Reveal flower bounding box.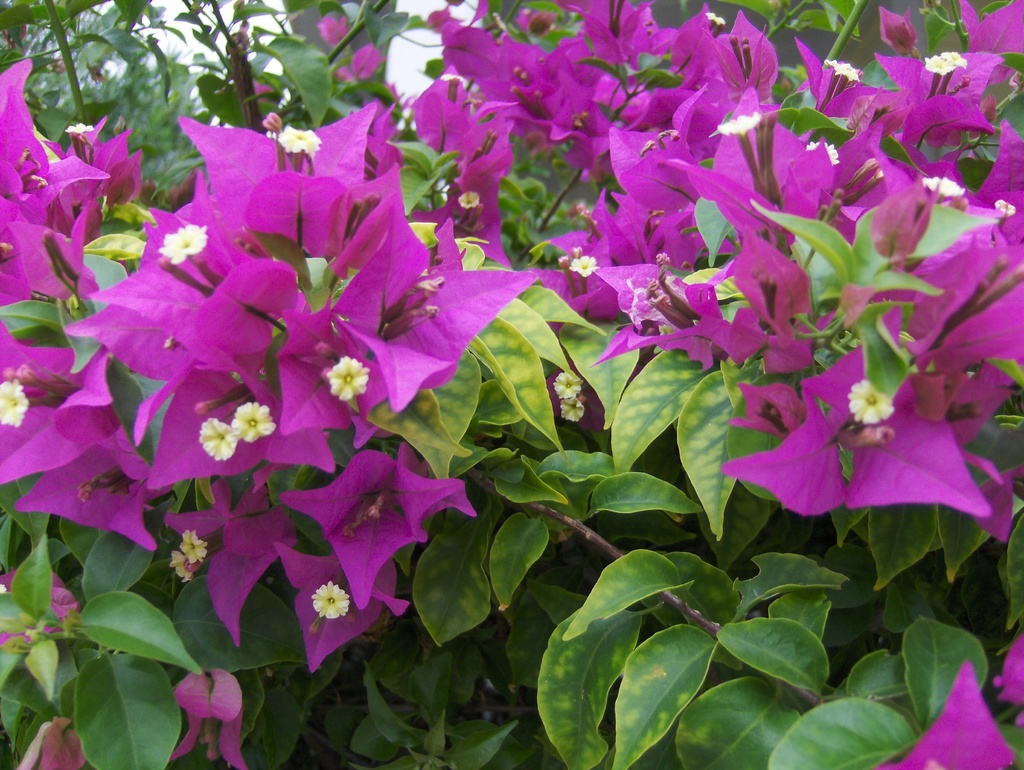
Revealed: 720 307 989 513.
